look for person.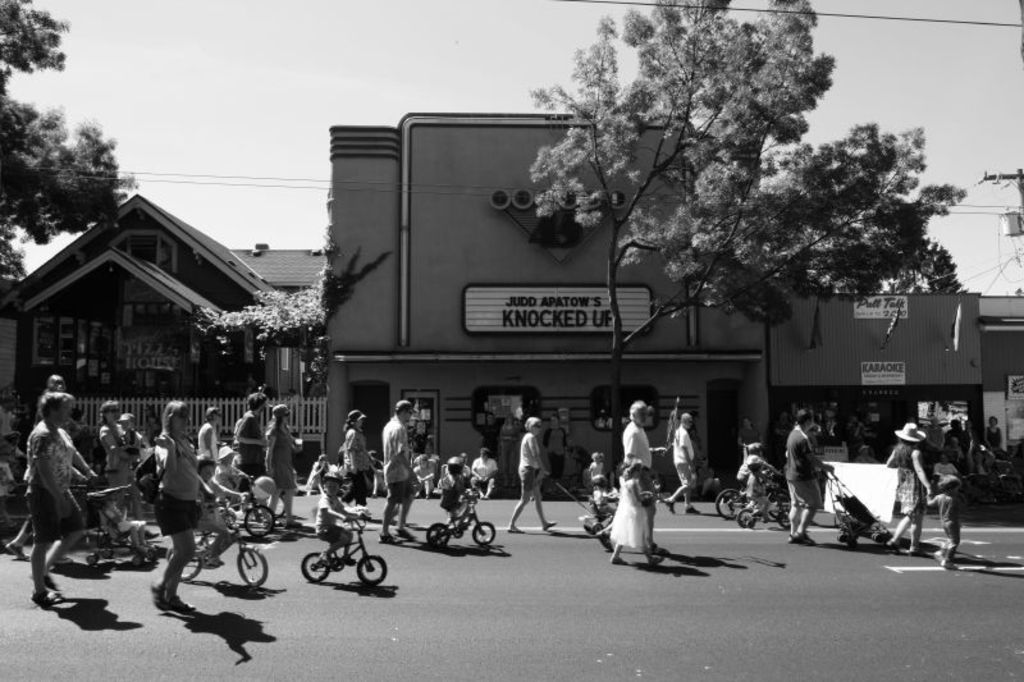
Found: <region>664, 407, 704, 512</region>.
